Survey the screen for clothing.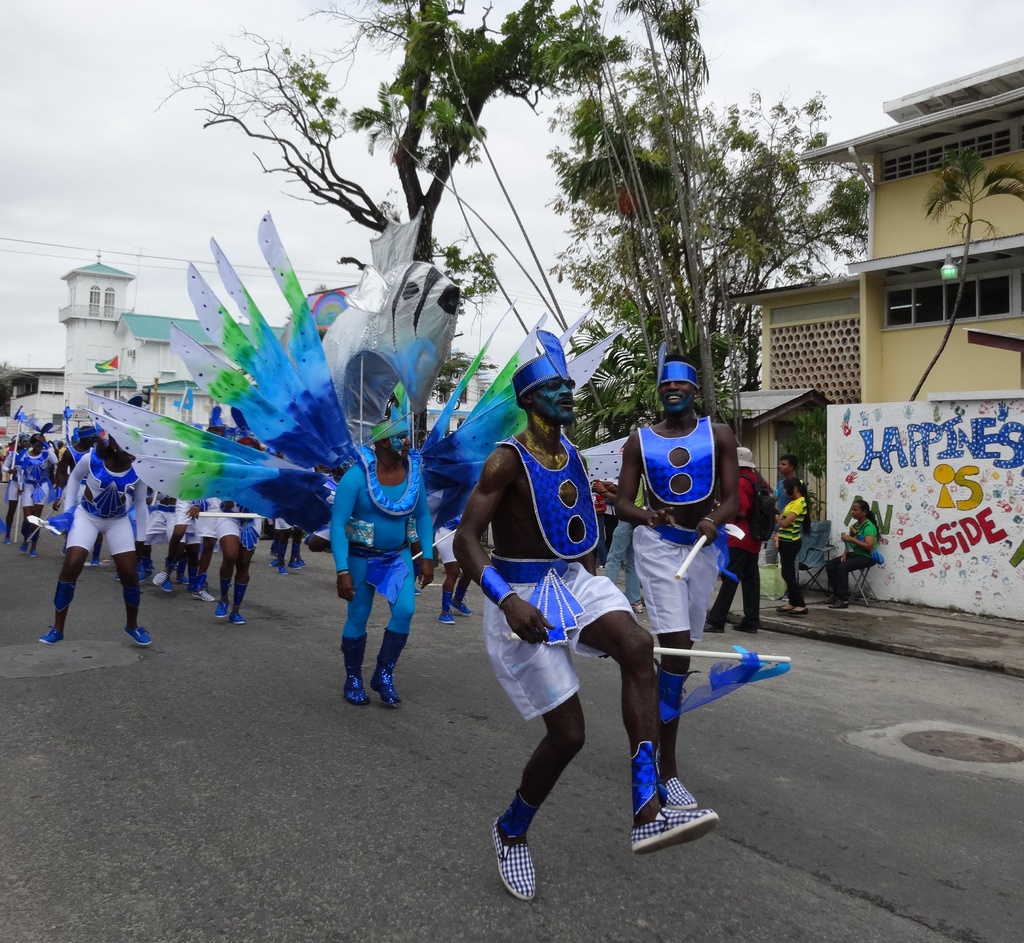
Survey found: (830,520,878,602).
